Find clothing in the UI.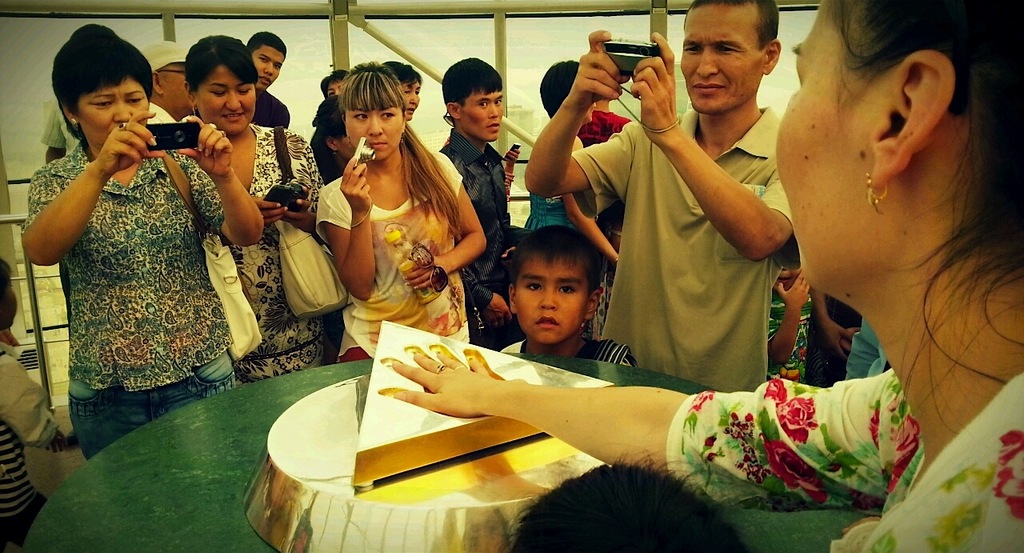
UI element at (left=0, top=346, right=60, bottom=551).
